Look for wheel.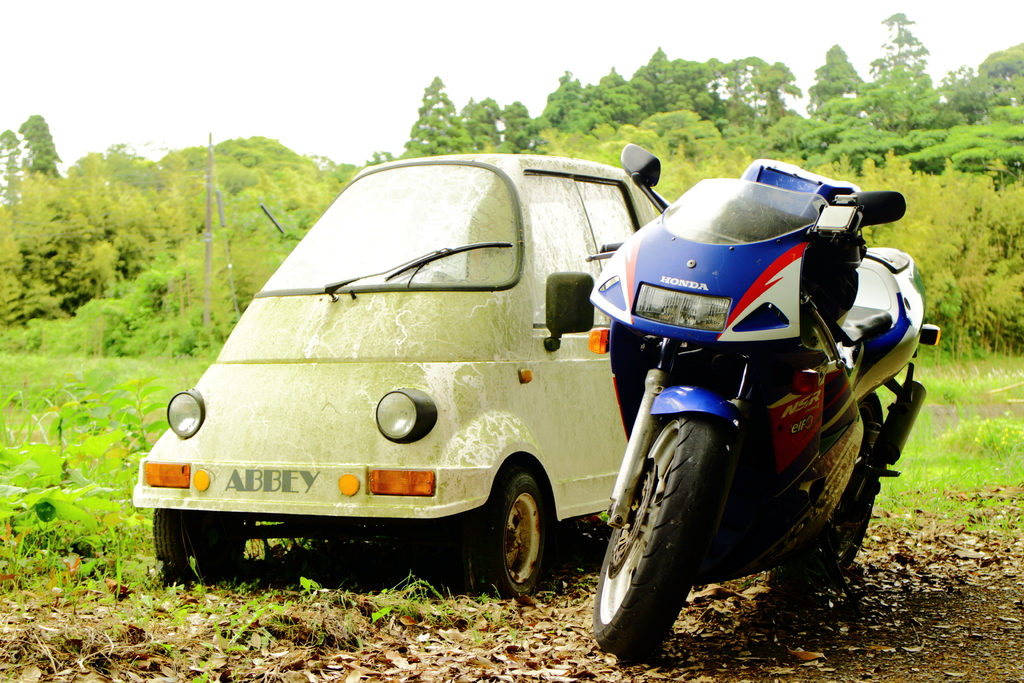
Found: select_region(593, 415, 737, 663).
